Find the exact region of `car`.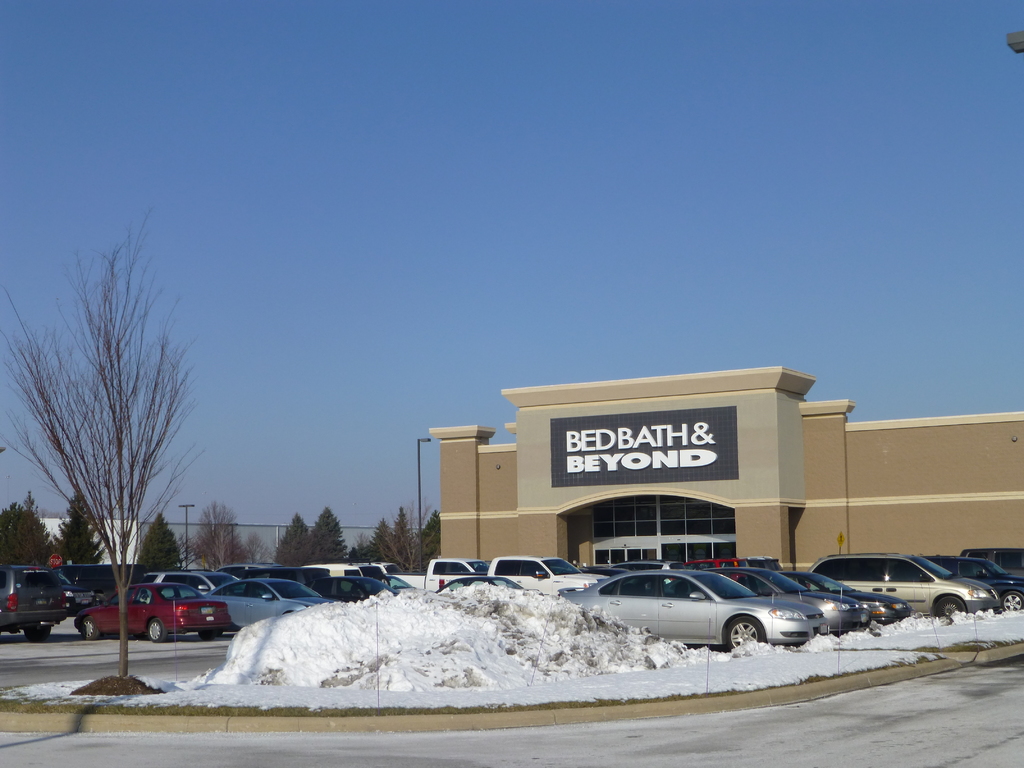
Exact region: {"left": 553, "top": 566, "right": 833, "bottom": 647}.
